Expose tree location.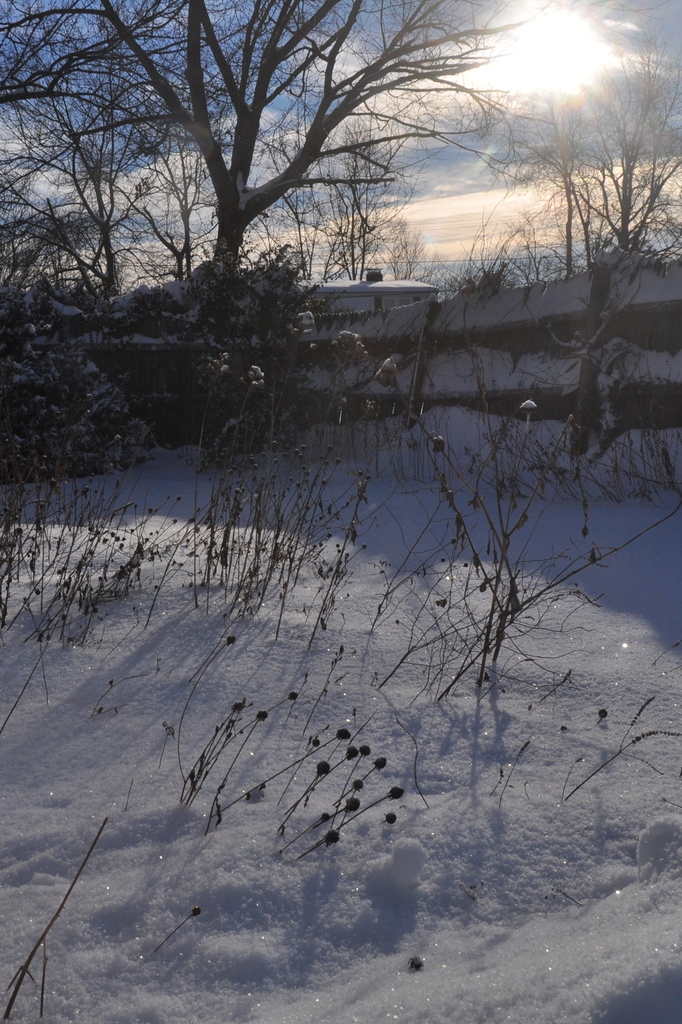
Exposed at select_region(10, 323, 167, 468).
